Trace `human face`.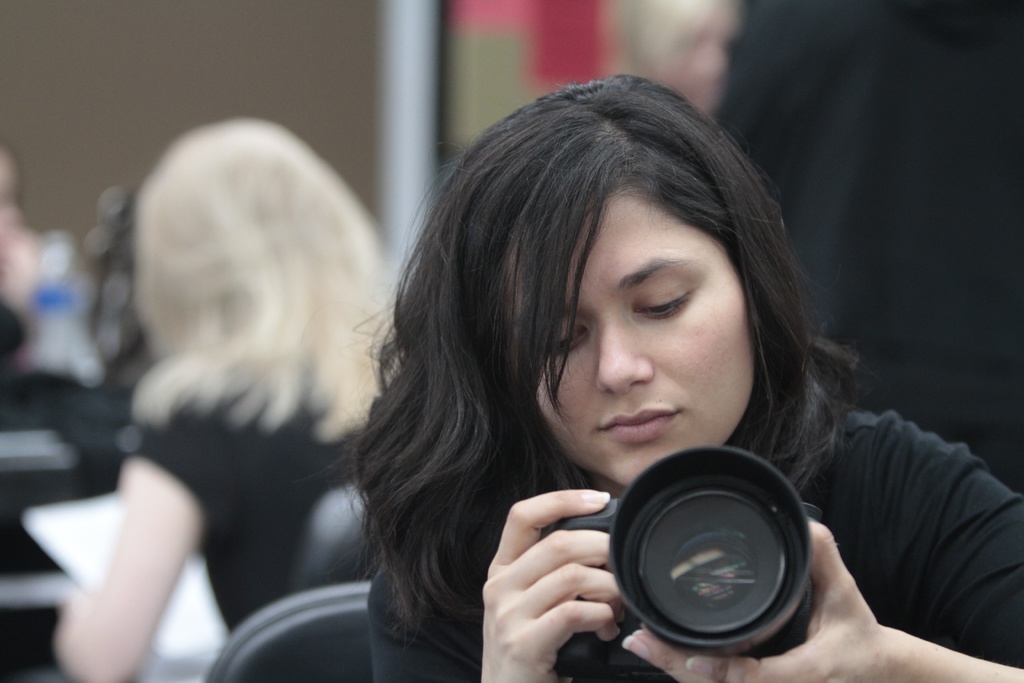
Traced to {"x1": 501, "y1": 172, "x2": 753, "y2": 488}.
